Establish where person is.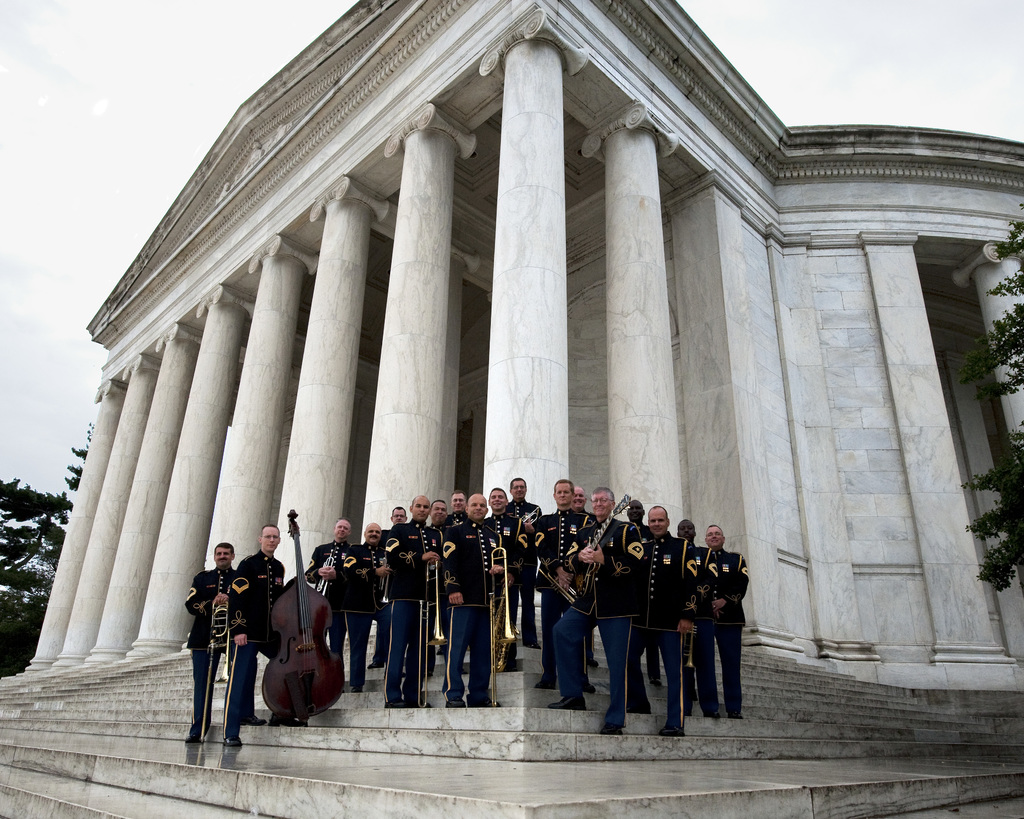
Established at 705:526:748:716.
